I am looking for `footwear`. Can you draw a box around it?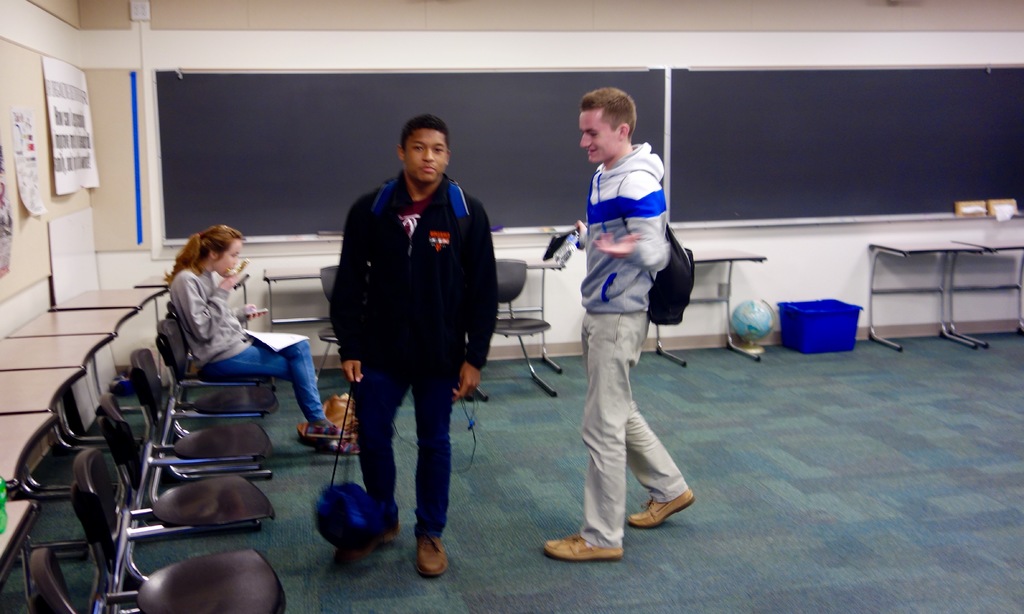
Sure, the bounding box is 327, 440, 368, 455.
